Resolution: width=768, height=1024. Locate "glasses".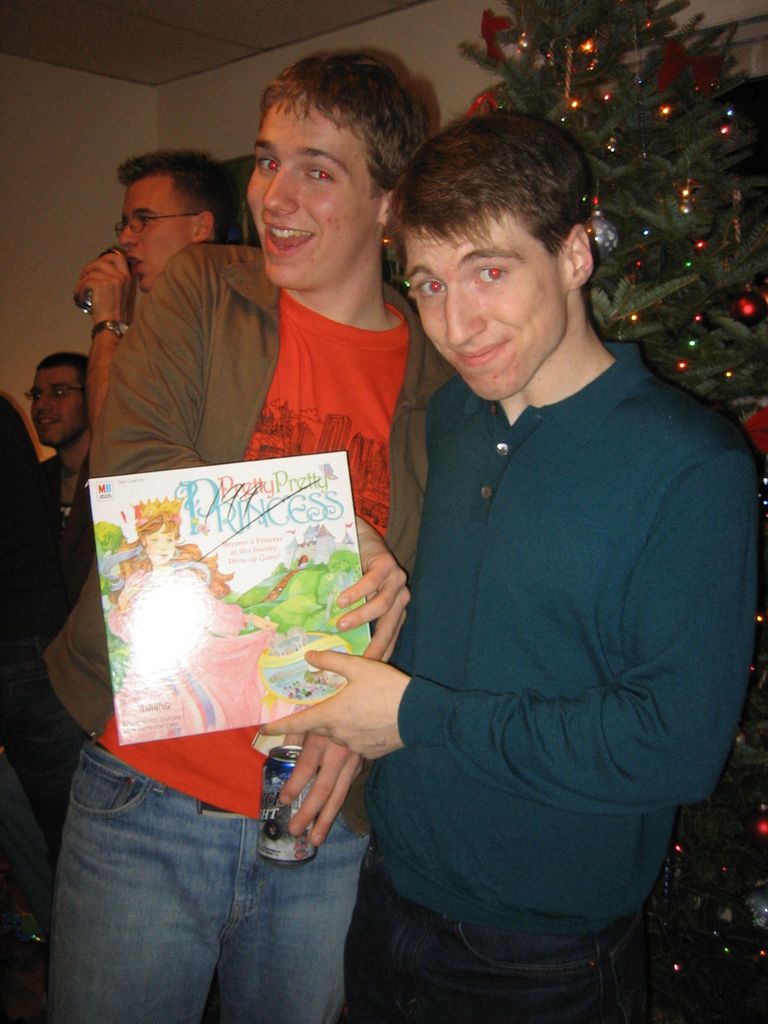
26,378,93,409.
